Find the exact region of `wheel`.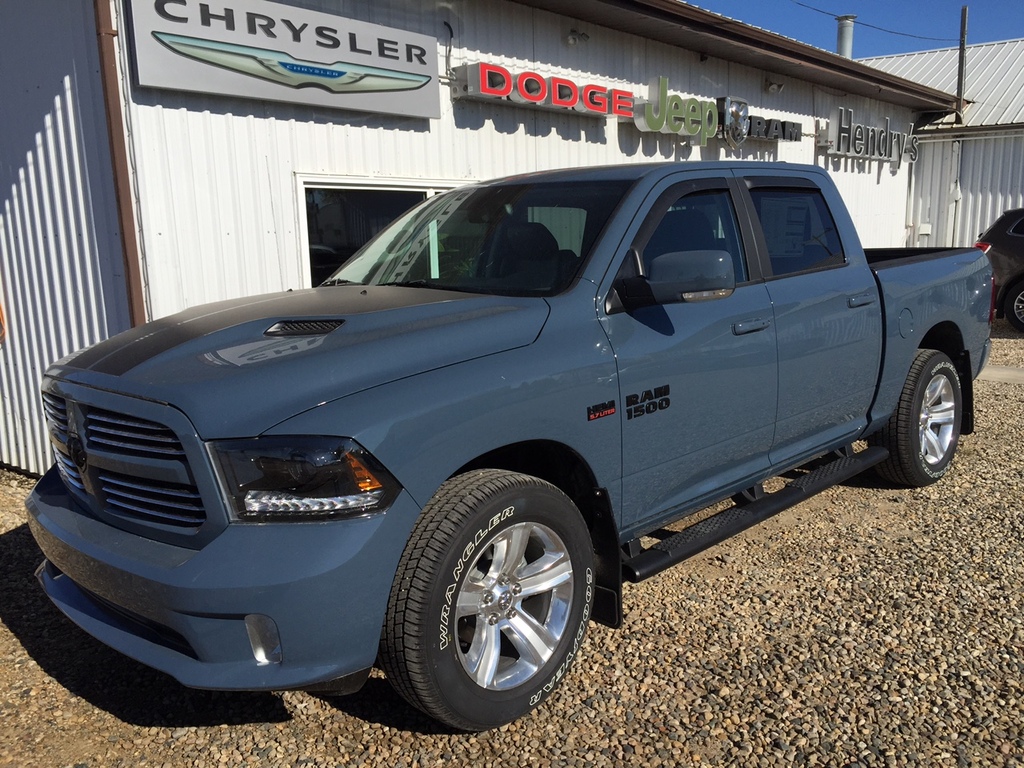
Exact region: region(380, 466, 596, 730).
